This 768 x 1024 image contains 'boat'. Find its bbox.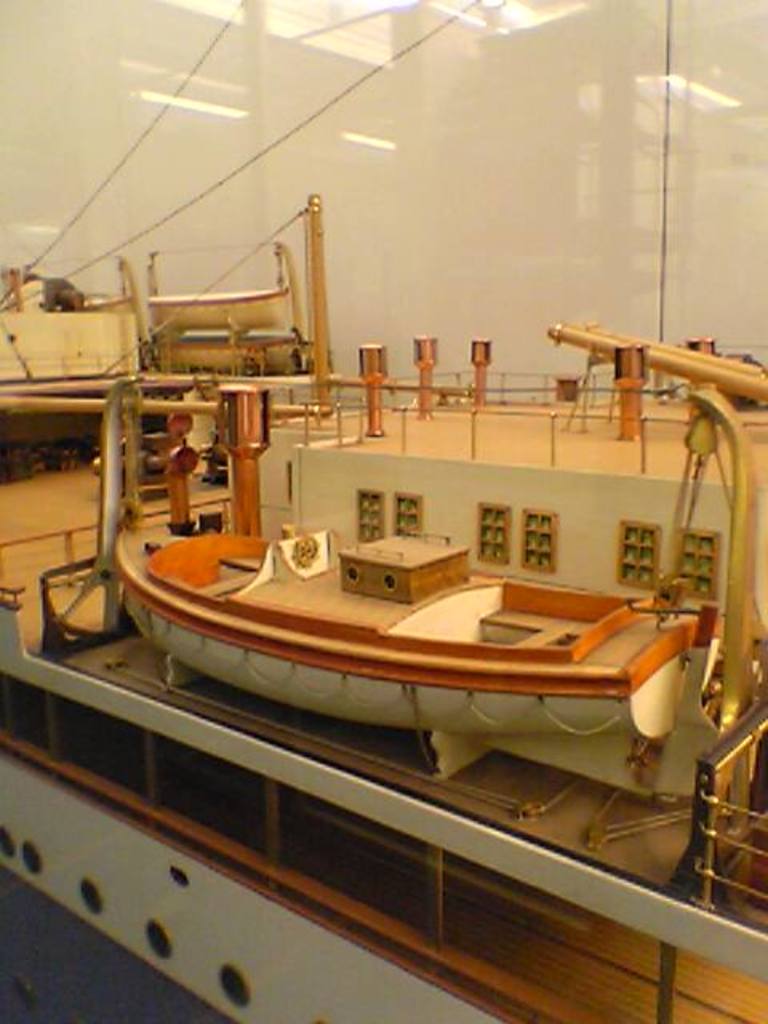
l=0, t=0, r=766, b=1022.
